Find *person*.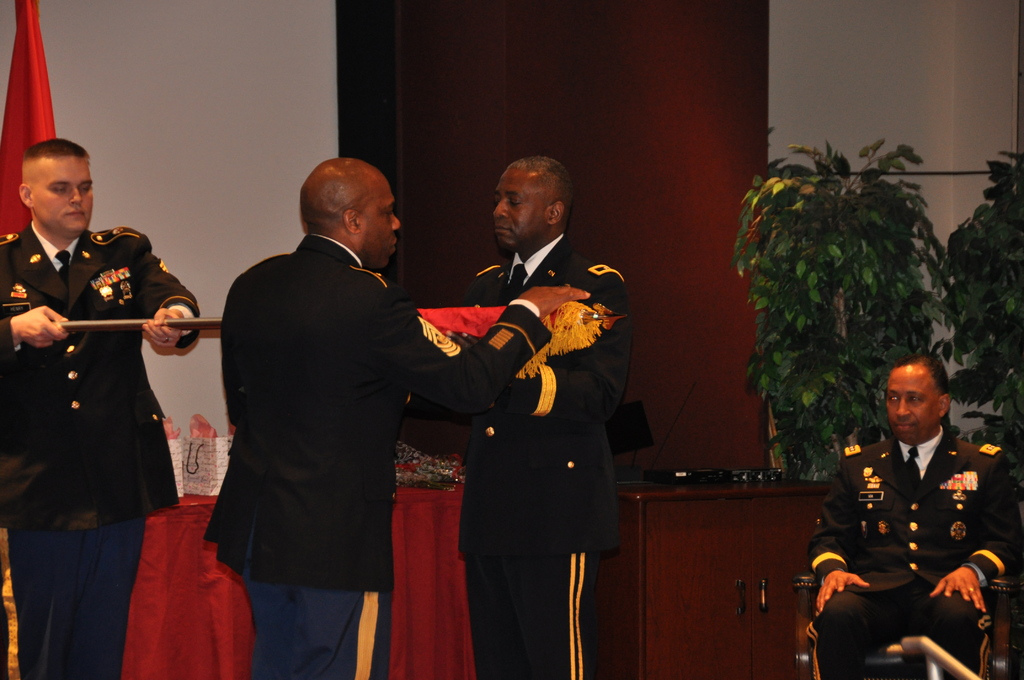
region(200, 152, 591, 679).
